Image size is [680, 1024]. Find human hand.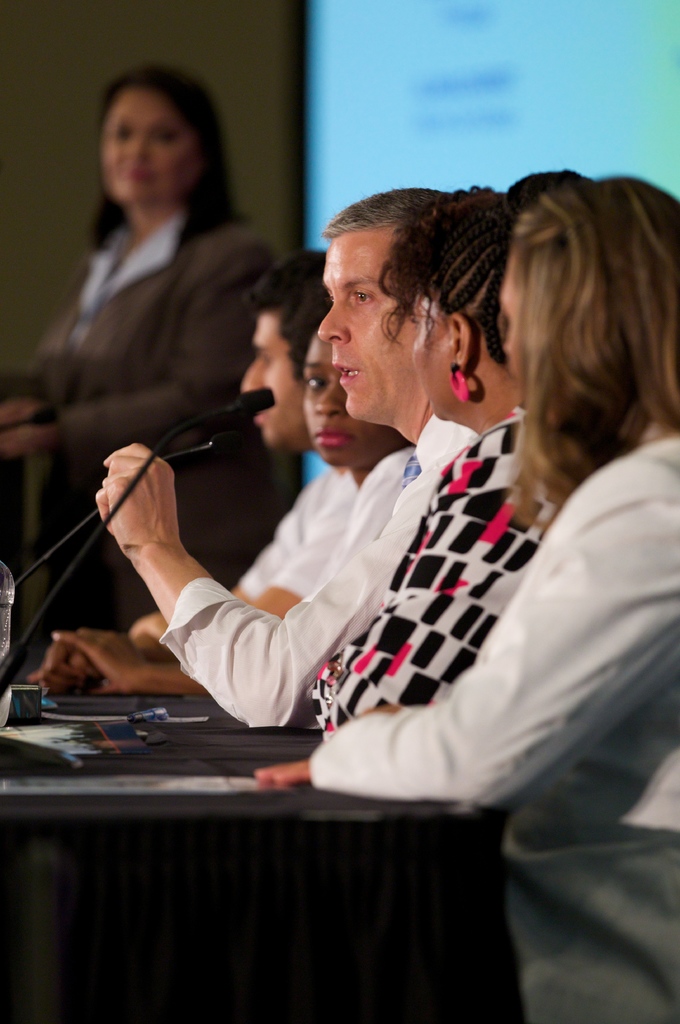
83,445,209,621.
